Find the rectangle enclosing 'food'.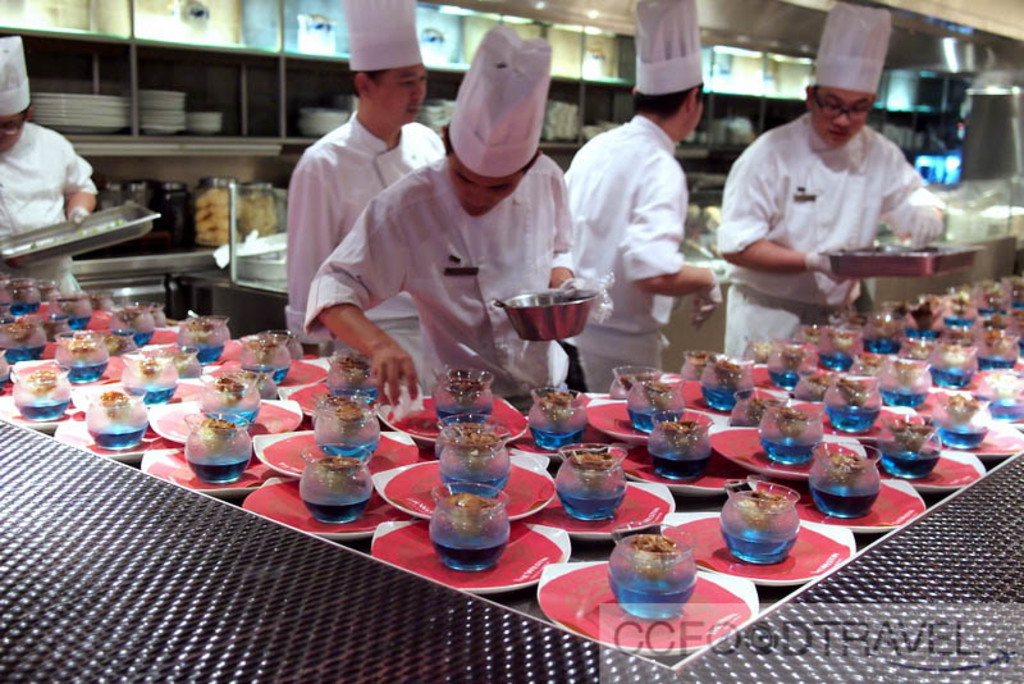
x1=334 y1=354 x2=376 y2=386.
